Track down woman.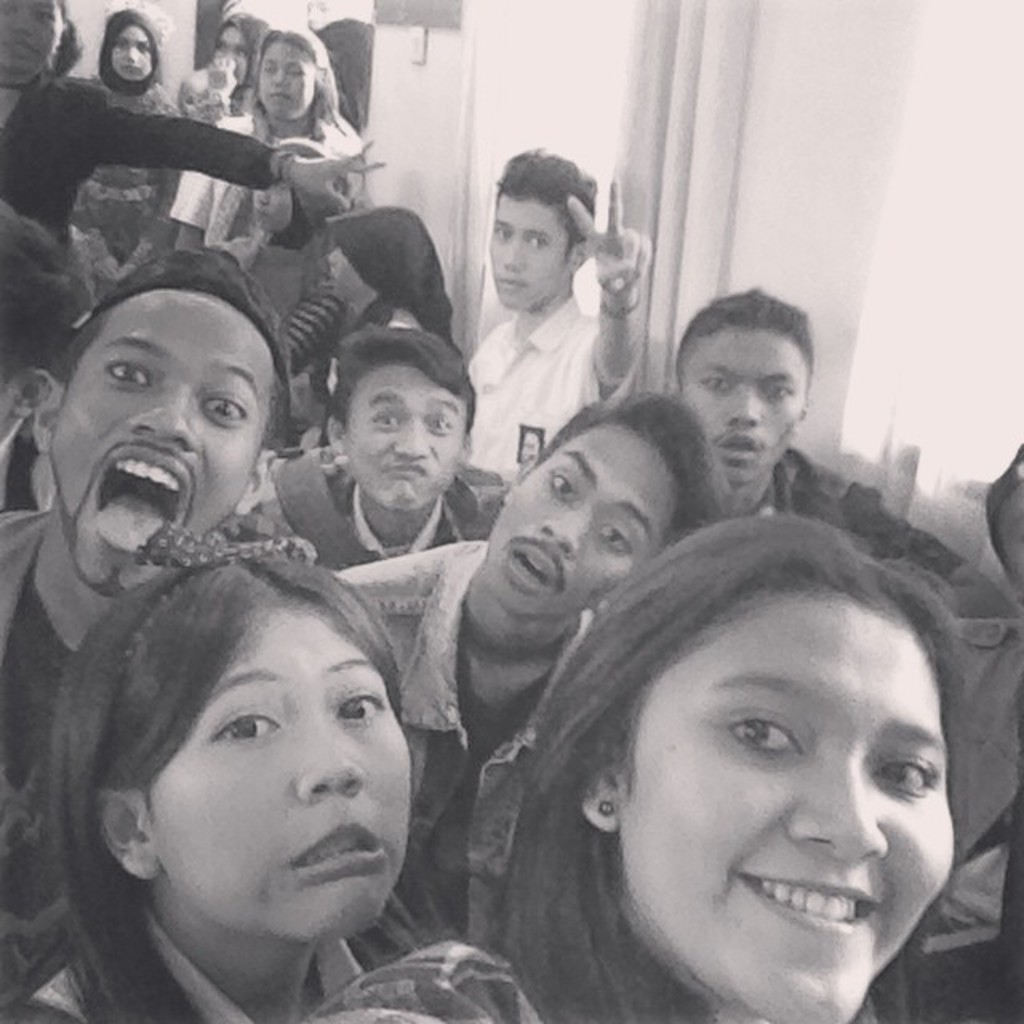
Tracked to rect(10, 536, 504, 1019).
